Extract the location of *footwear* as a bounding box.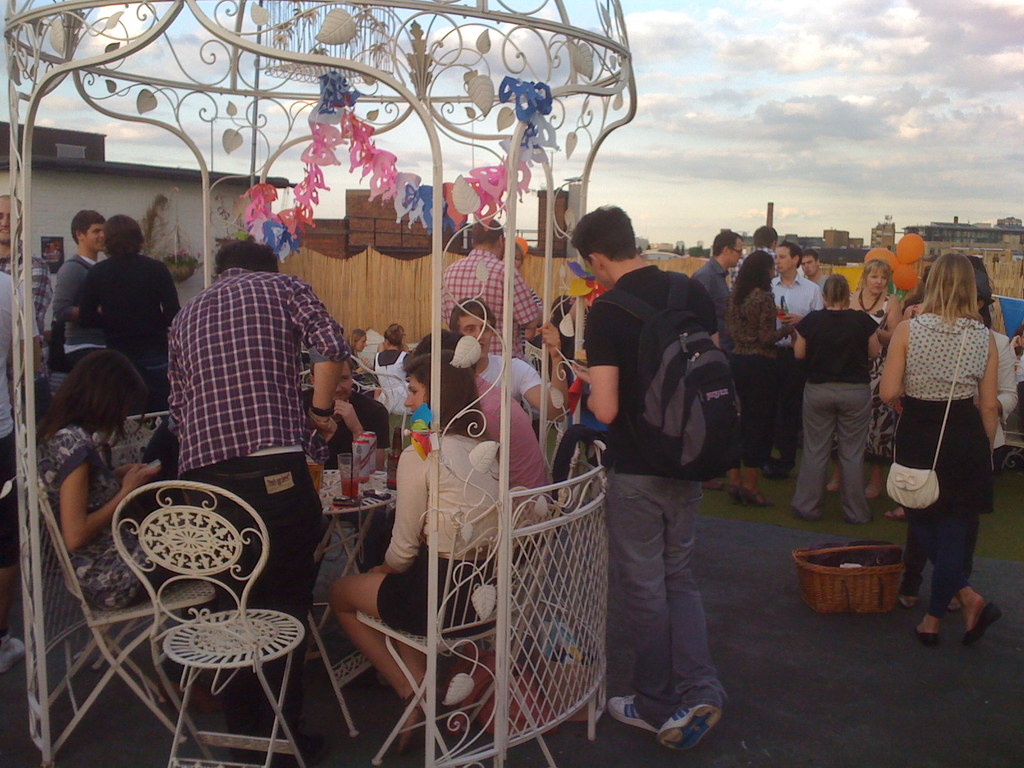
locate(963, 603, 1002, 646).
